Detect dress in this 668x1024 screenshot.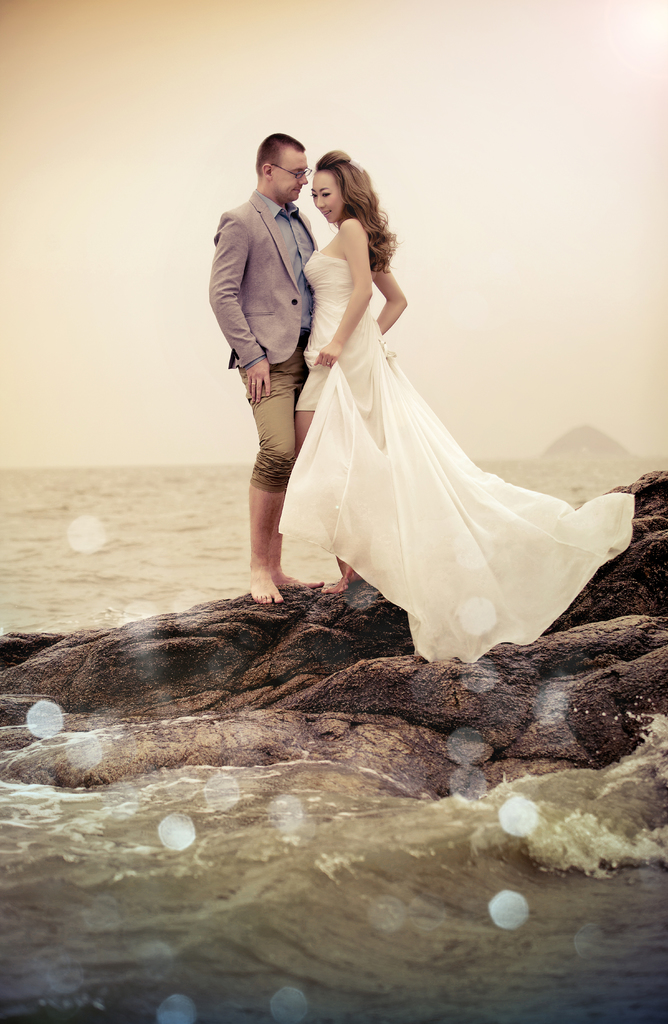
Detection: [x1=279, y1=252, x2=634, y2=662].
